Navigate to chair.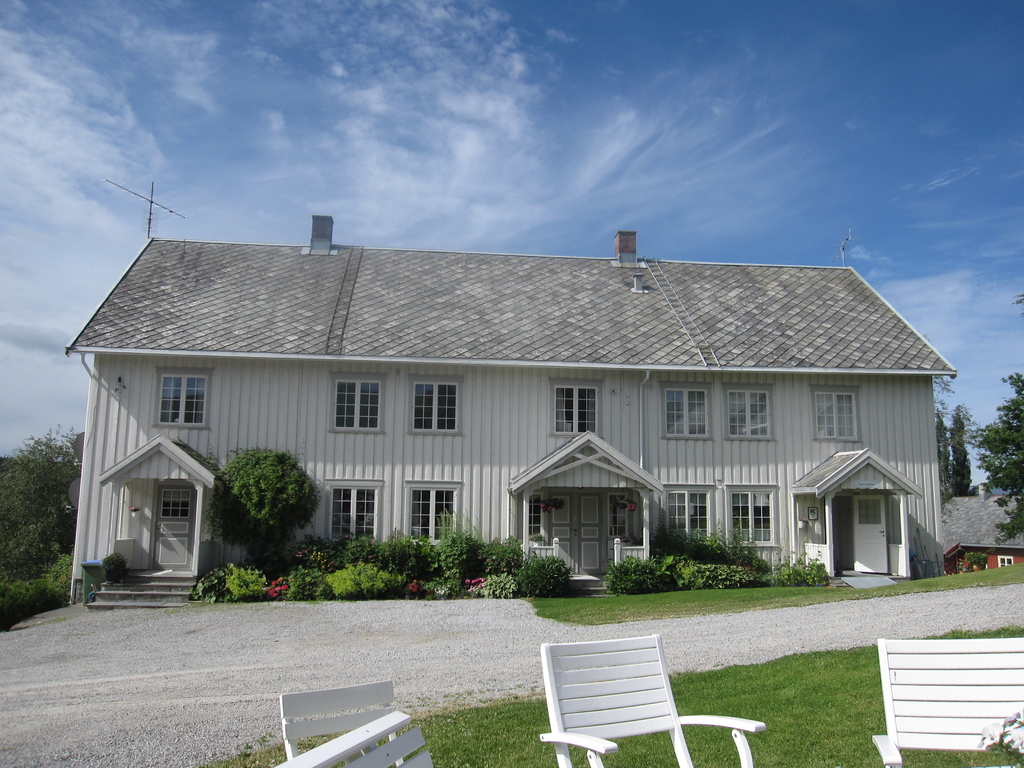
Navigation target: {"left": 280, "top": 675, "right": 404, "bottom": 767}.
